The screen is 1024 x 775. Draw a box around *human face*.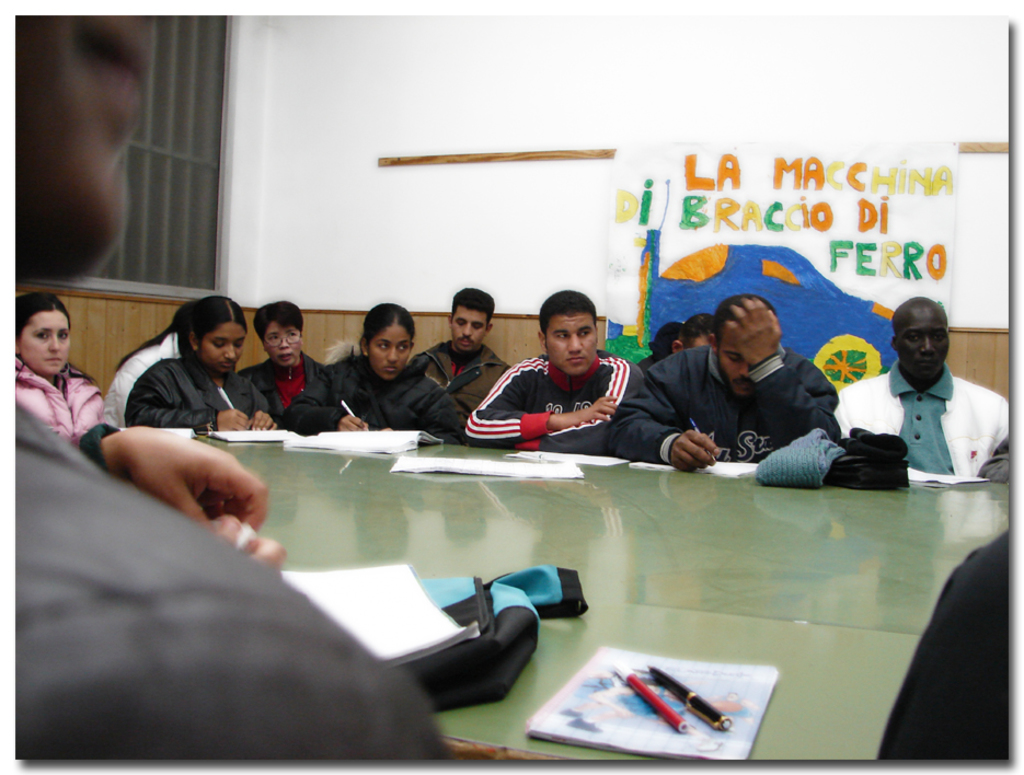
region(264, 323, 301, 368).
